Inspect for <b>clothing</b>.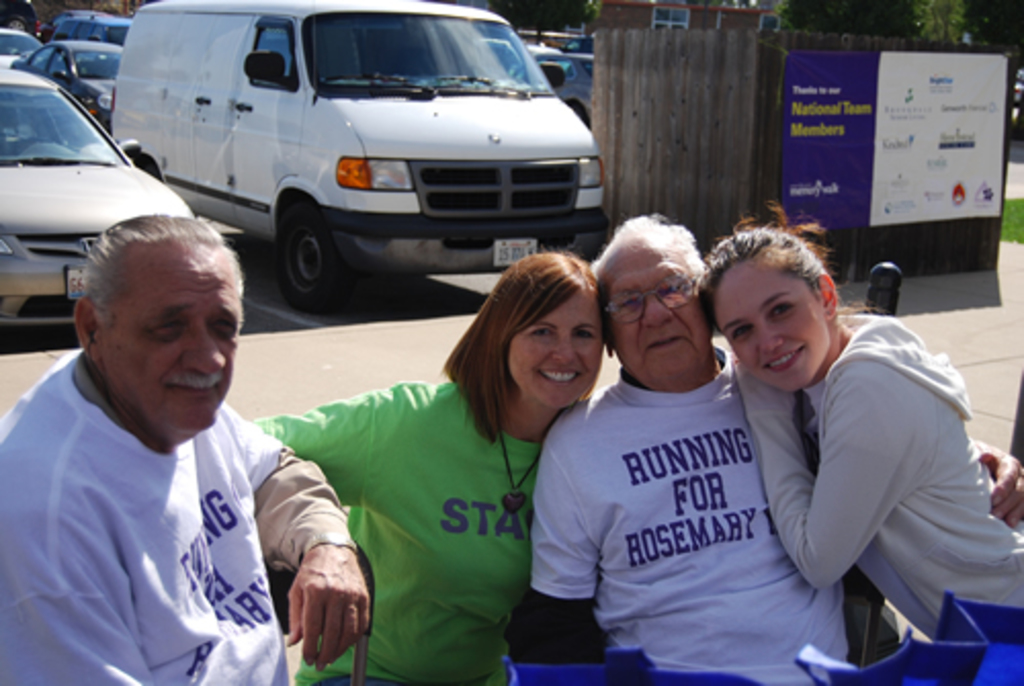
Inspection: box(244, 379, 539, 684).
